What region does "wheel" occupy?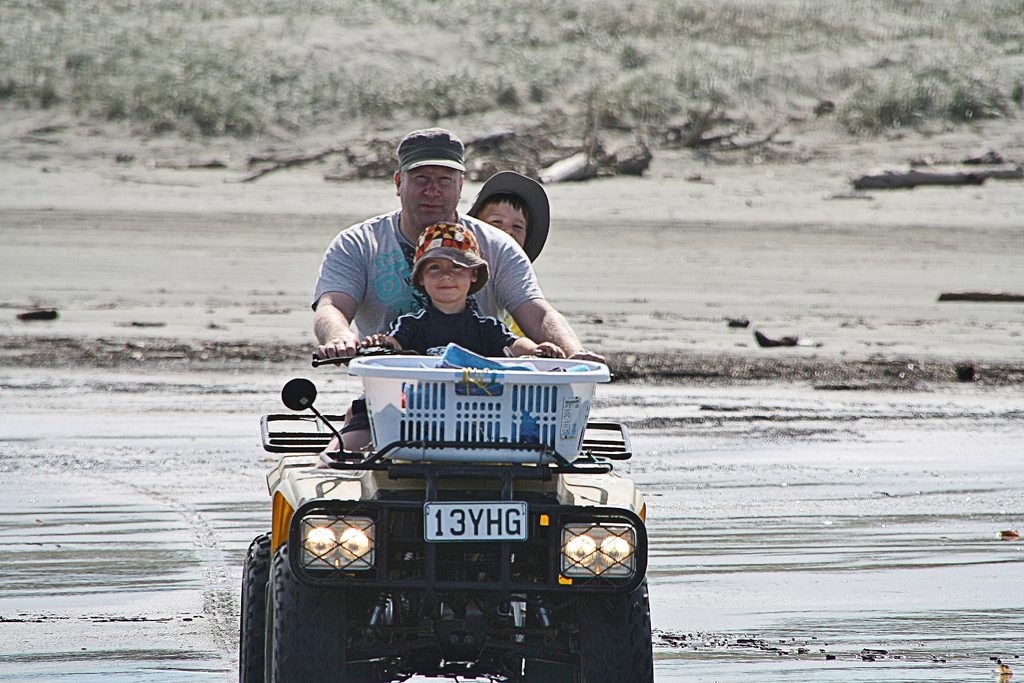
259,538,354,682.
